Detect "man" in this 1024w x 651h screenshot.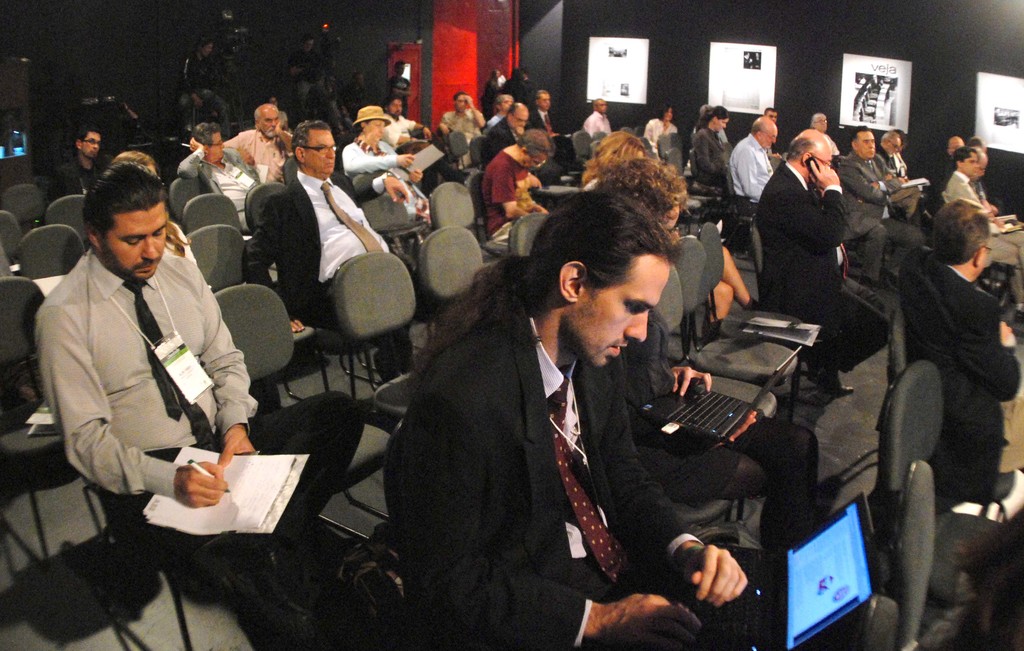
Detection: [899,138,911,172].
